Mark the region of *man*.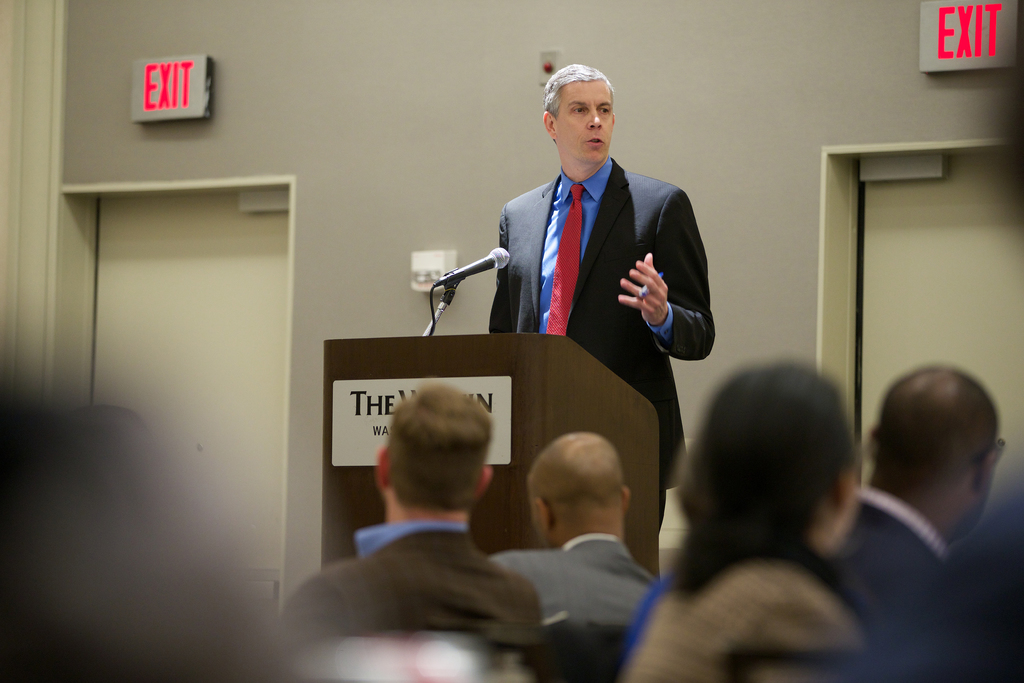
Region: left=291, top=379, right=584, bottom=658.
